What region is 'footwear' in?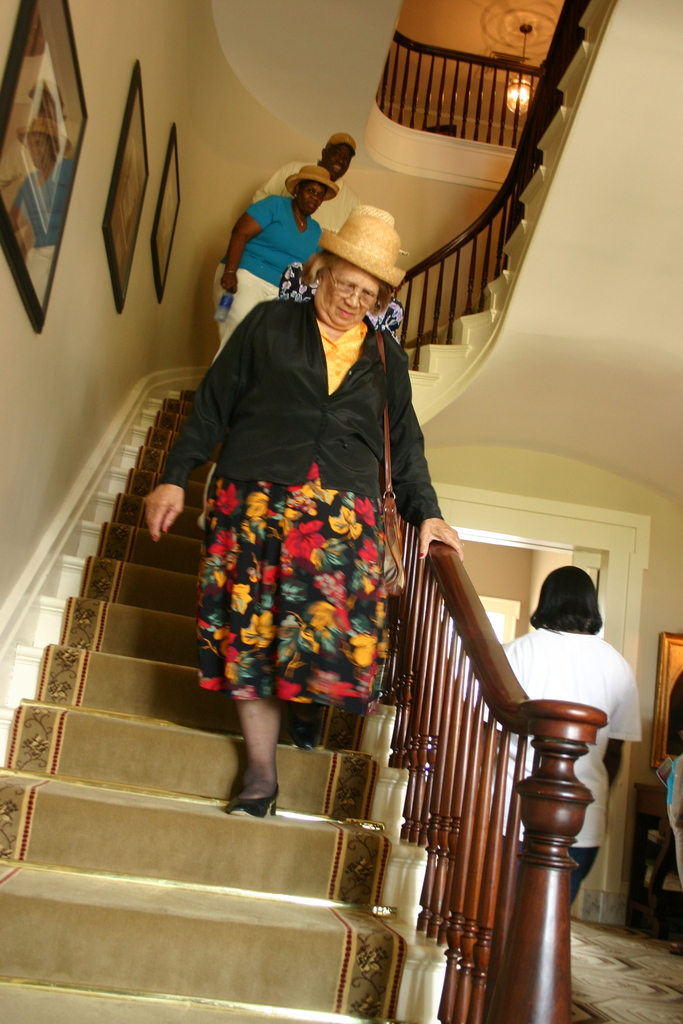
225,783,284,814.
